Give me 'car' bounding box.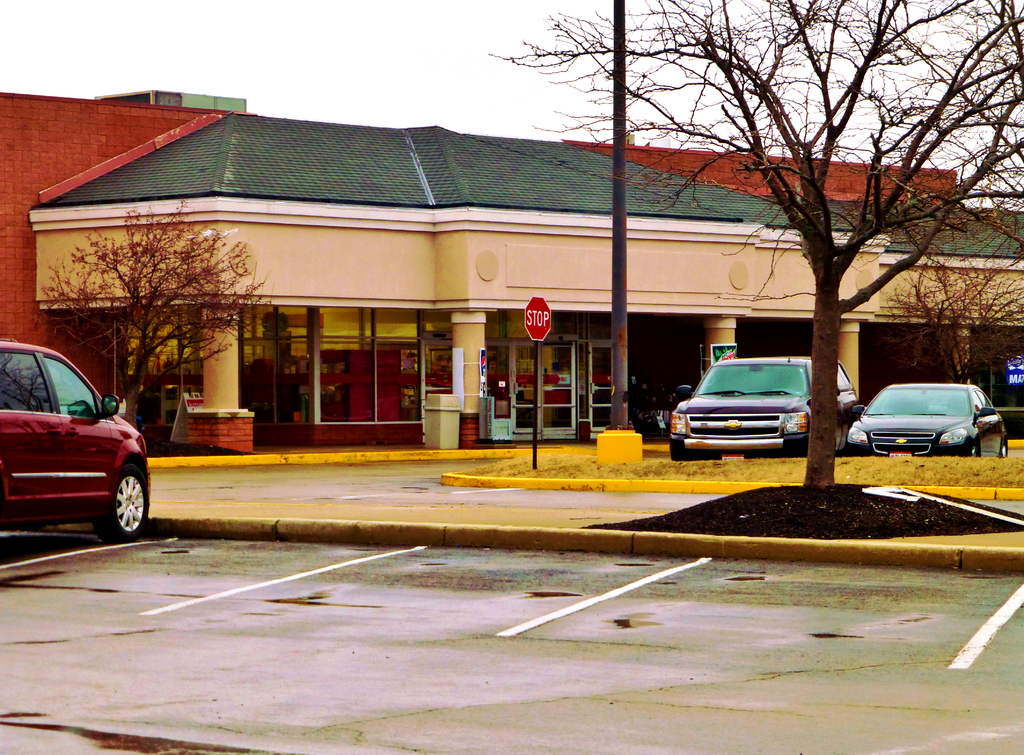
[0,336,150,544].
